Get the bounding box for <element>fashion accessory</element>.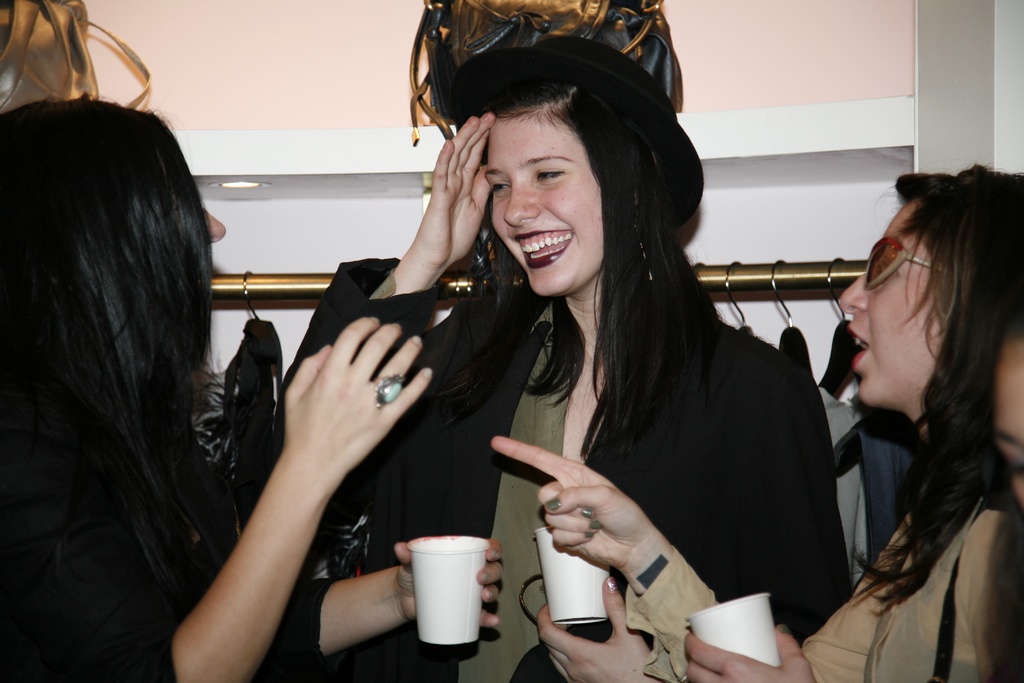
x1=0, y1=4, x2=159, y2=118.
